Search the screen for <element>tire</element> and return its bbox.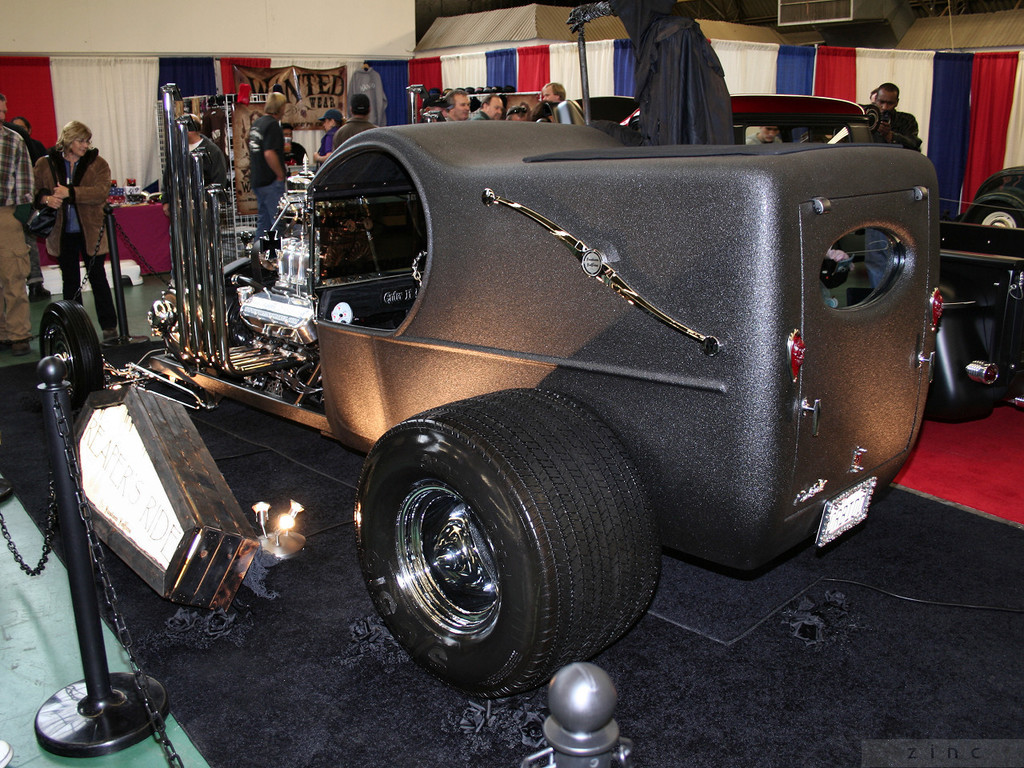
Found: bbox(962, 187, 1023, 231).
